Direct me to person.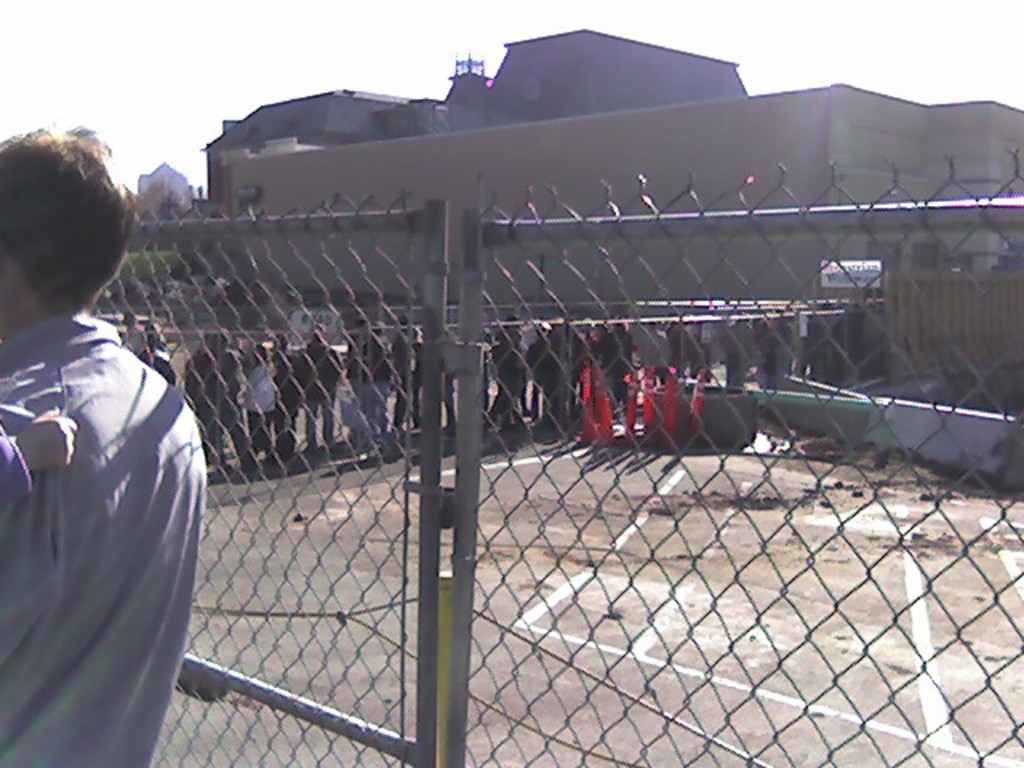
Direction: [595, 318, 640, 426].
